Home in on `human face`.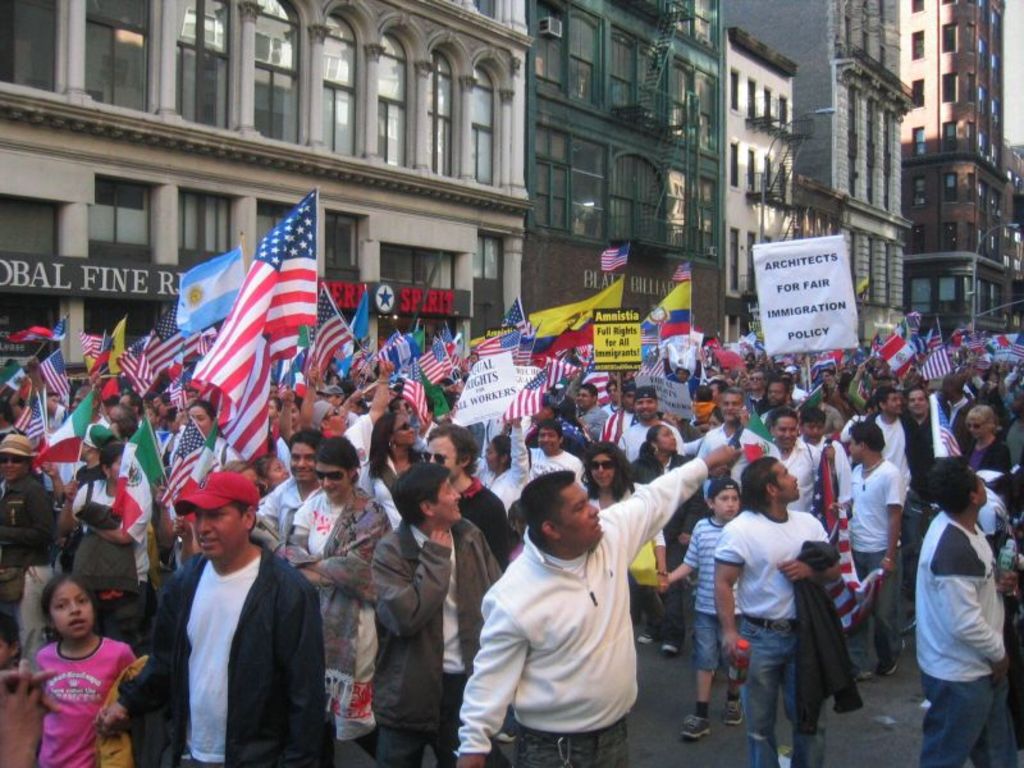
Homed in at rect(289, 442, 317, 481).
